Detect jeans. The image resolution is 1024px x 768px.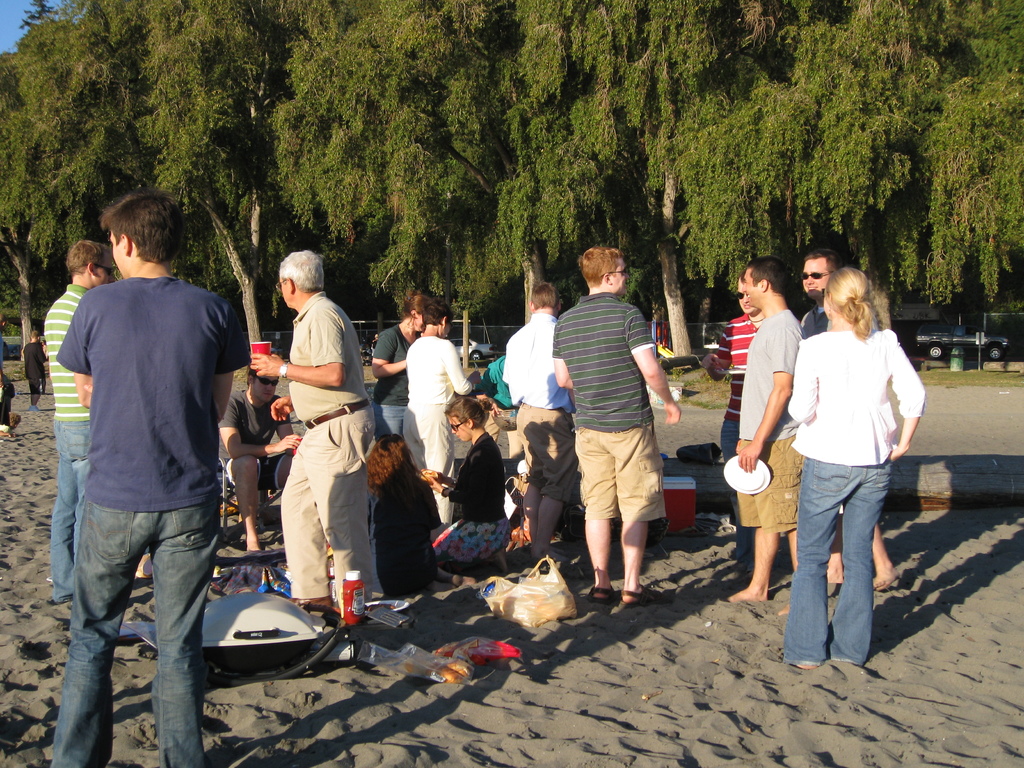
x1=54 y1=496 x2=216 y2=767.
